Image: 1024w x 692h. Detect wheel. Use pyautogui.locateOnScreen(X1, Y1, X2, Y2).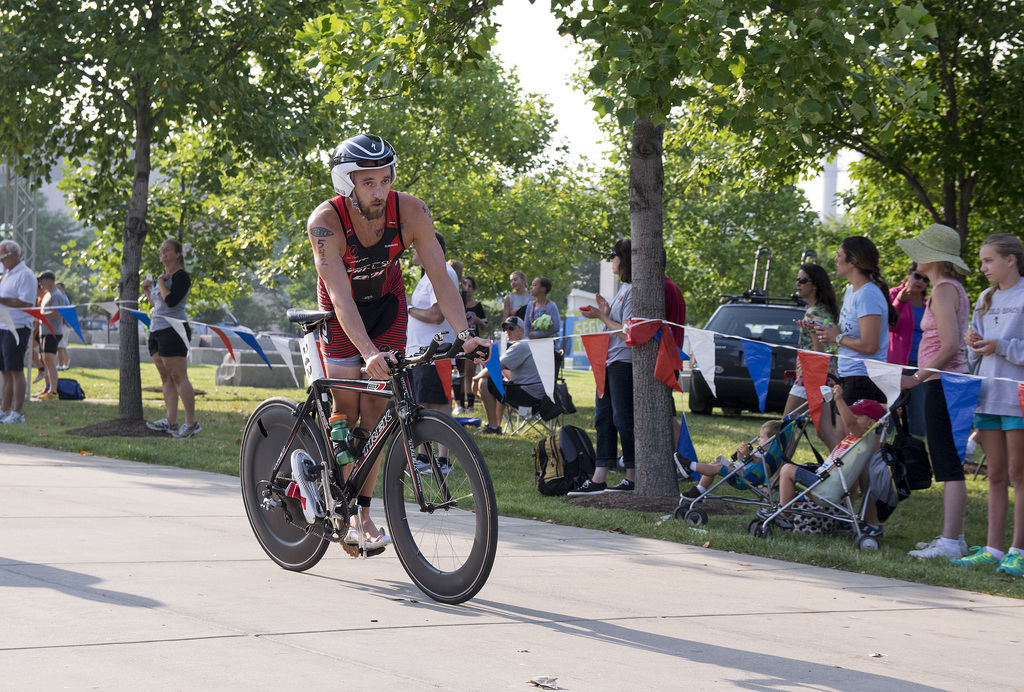
pyautogui.locateOnScreen(372, 413, 483, 602).
